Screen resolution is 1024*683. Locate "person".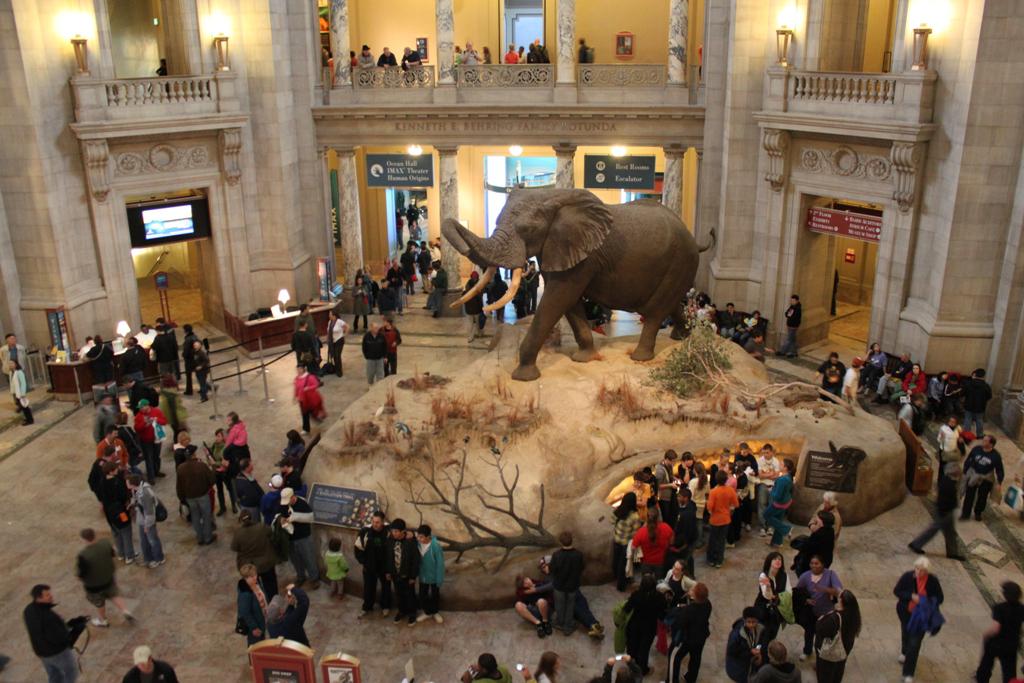
select_region(805, 490, 843, 538).
